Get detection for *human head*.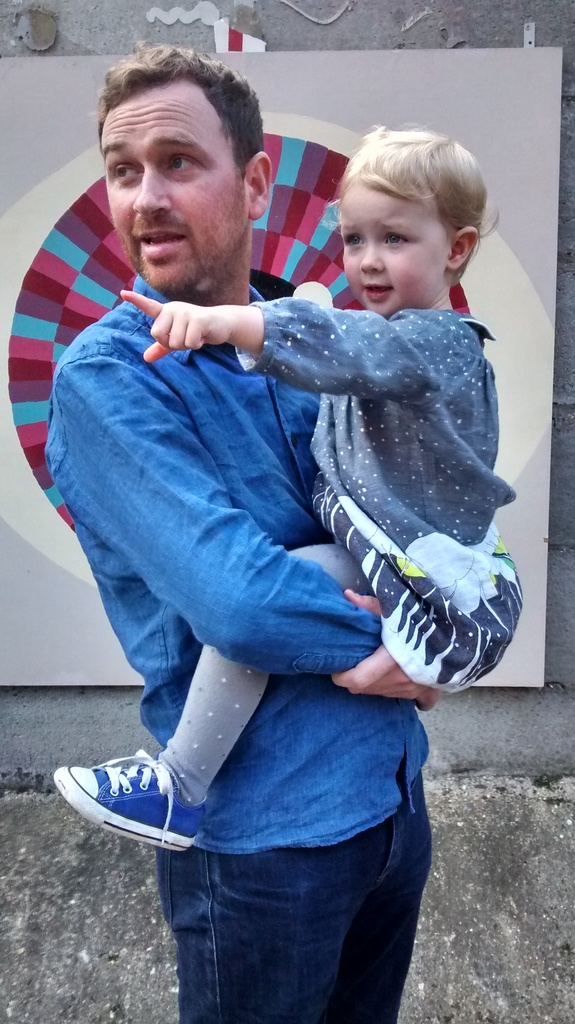
Detection: x1=86, y1=47, x2=270, y2=308.
